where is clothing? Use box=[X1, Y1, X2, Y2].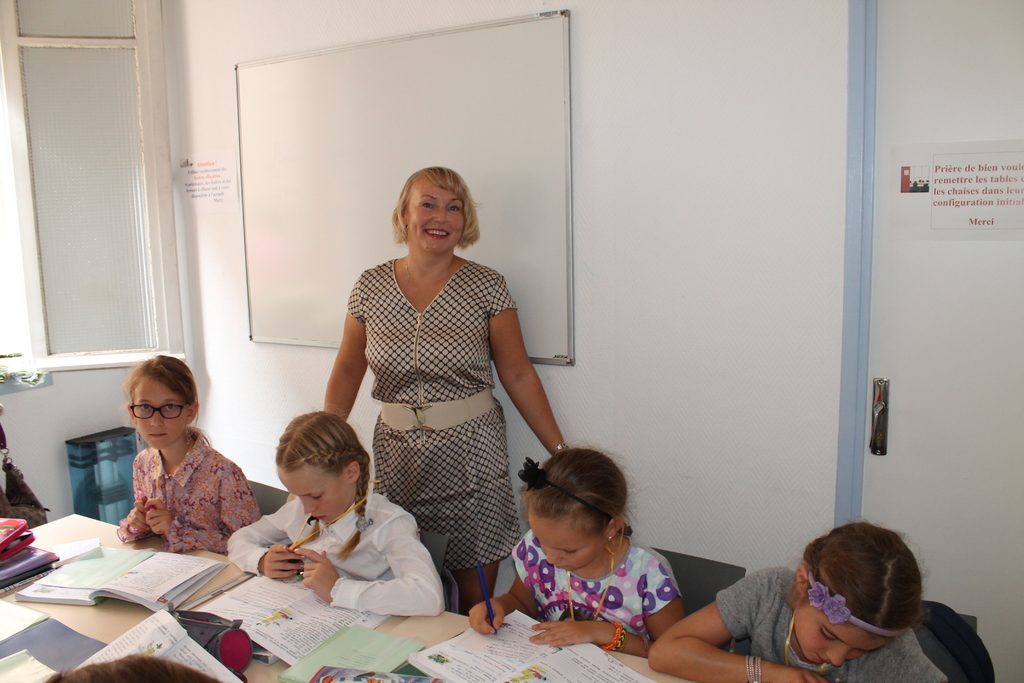
box=[98, 420, 253, 573].
